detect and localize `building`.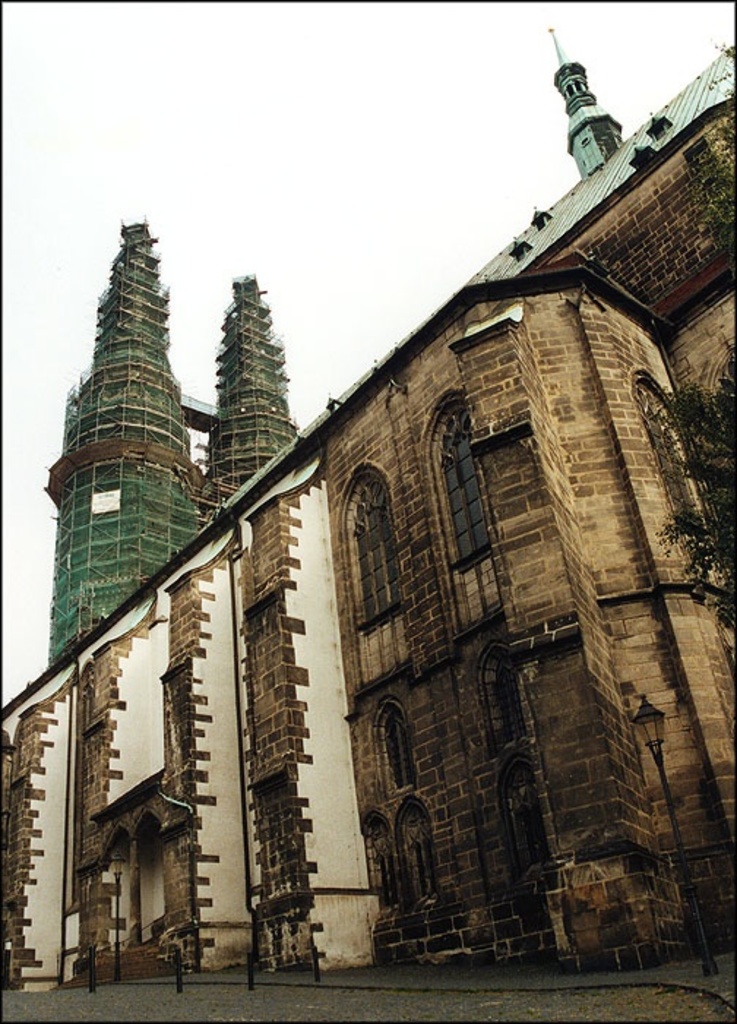
Localized at [left=0, top=22, right=734, bottom=992].
